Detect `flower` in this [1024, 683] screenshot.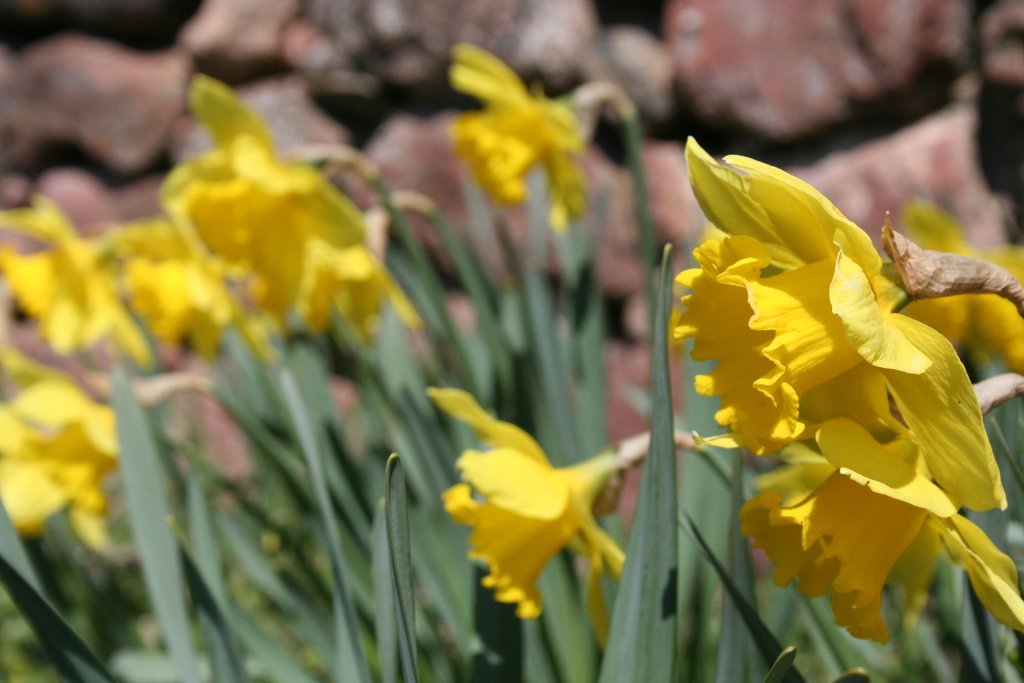
Detection: locate(446, 42, 602, 224).
